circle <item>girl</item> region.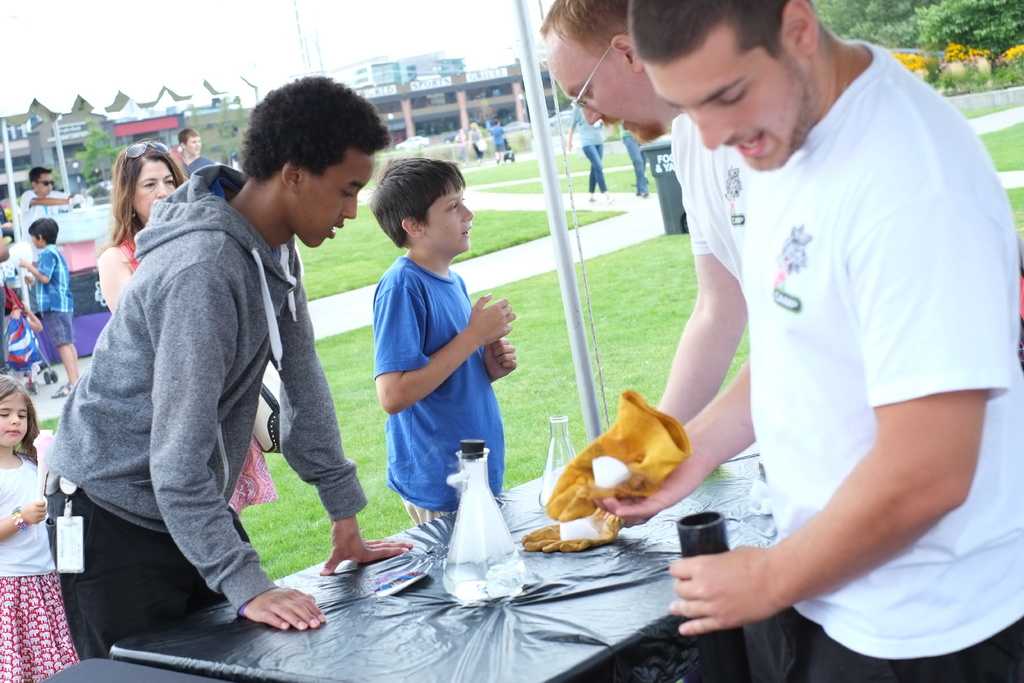
Region: 0/371/79/682.
